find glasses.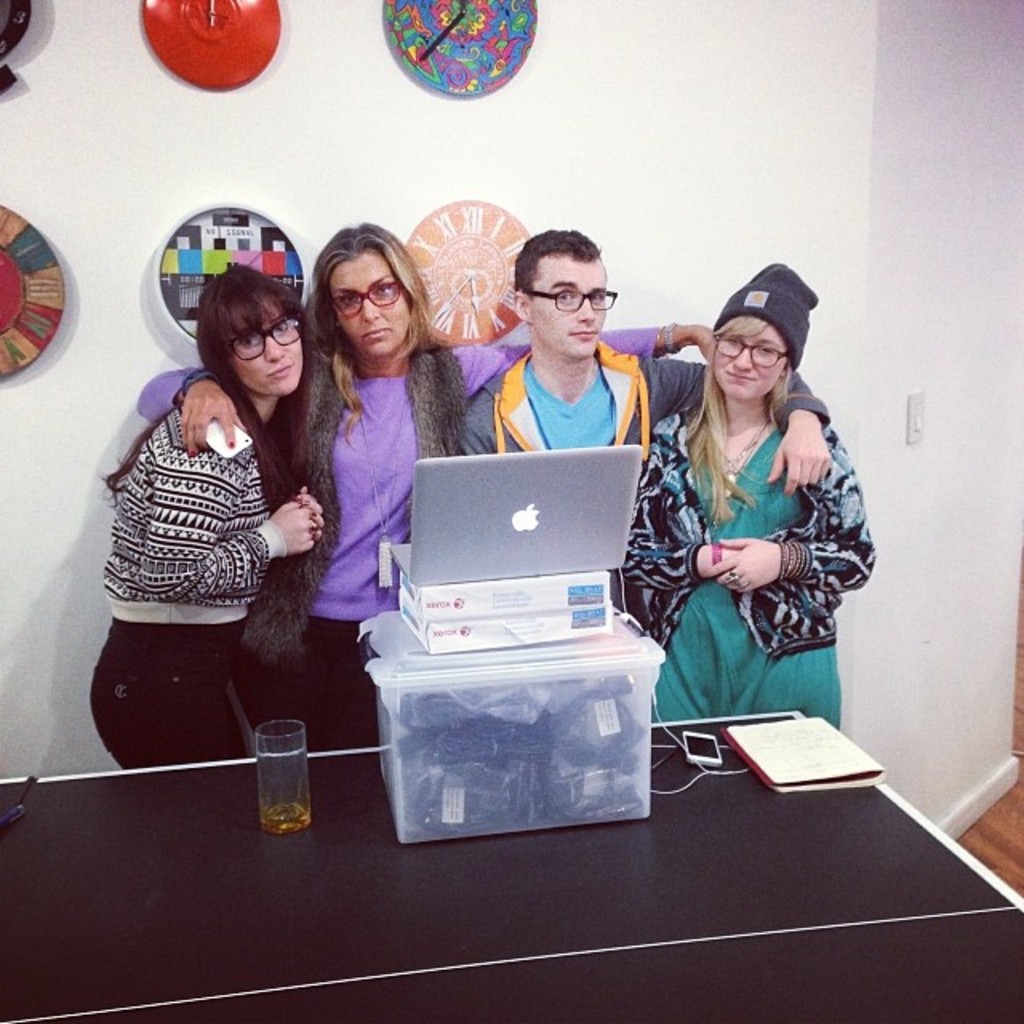
left=530, top=290, right=614, bottom=317.
